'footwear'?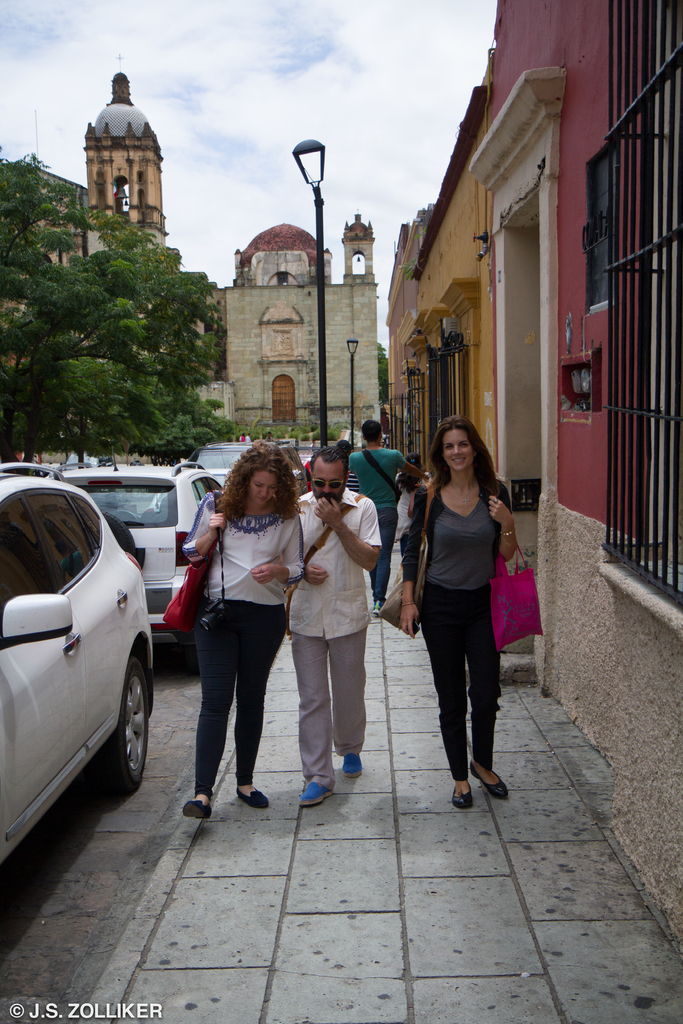
l=236, t=780, r=272, b=806
